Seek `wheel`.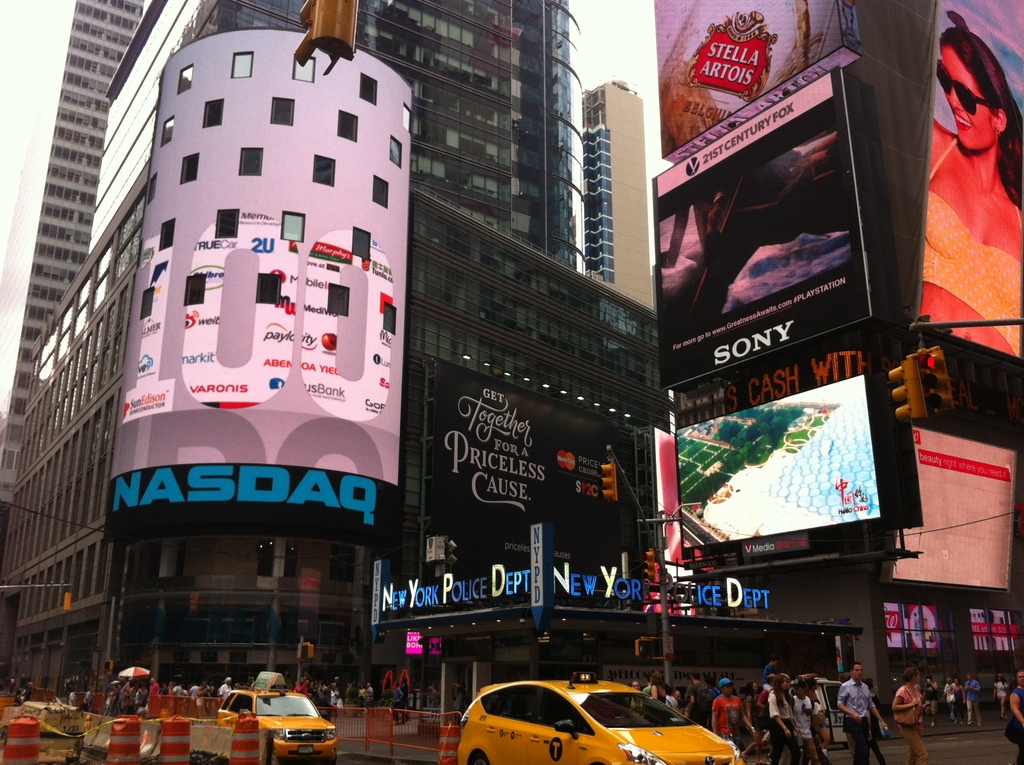
pyautogui.locateOnScreen(470, 753, 488, 764).
